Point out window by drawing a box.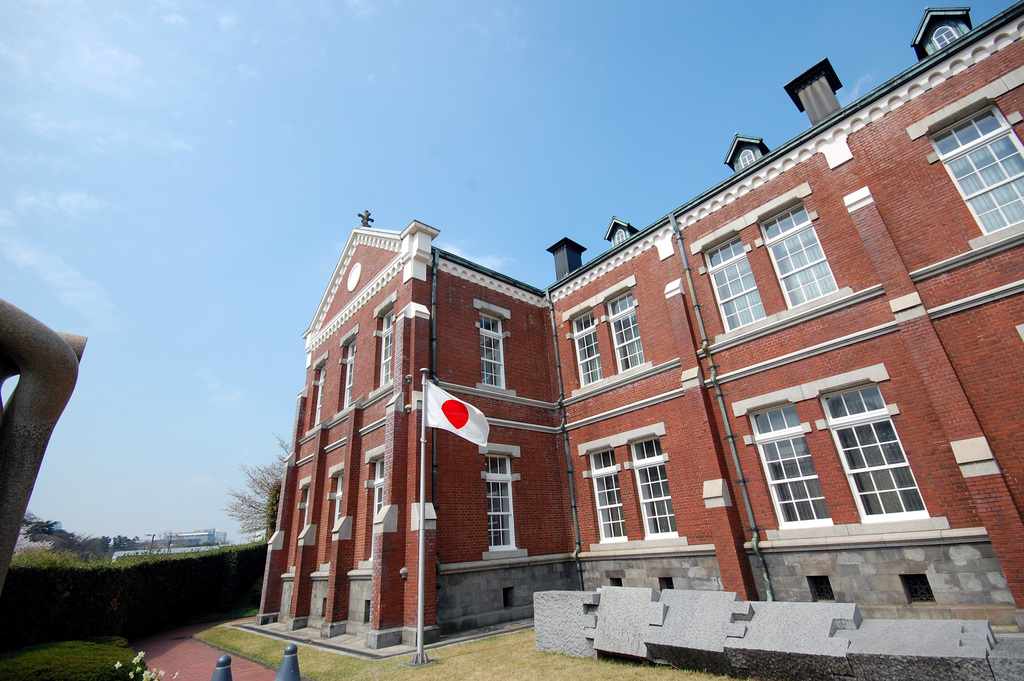
<box>376,299,394,385</box>.
